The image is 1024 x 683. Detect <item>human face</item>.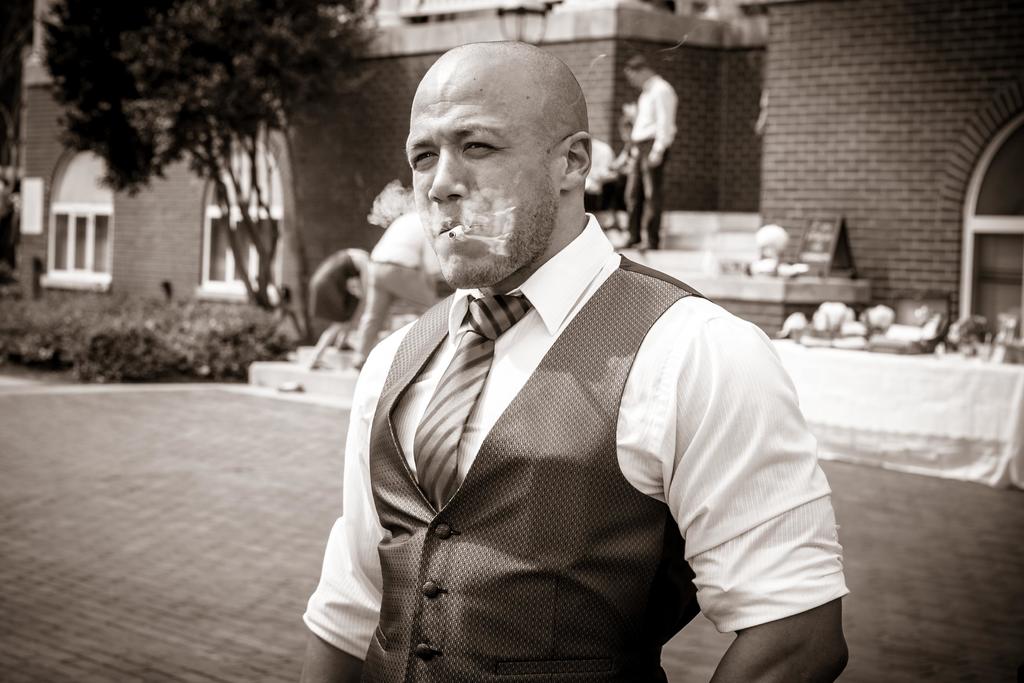
Detection: 403/67/557/291.
